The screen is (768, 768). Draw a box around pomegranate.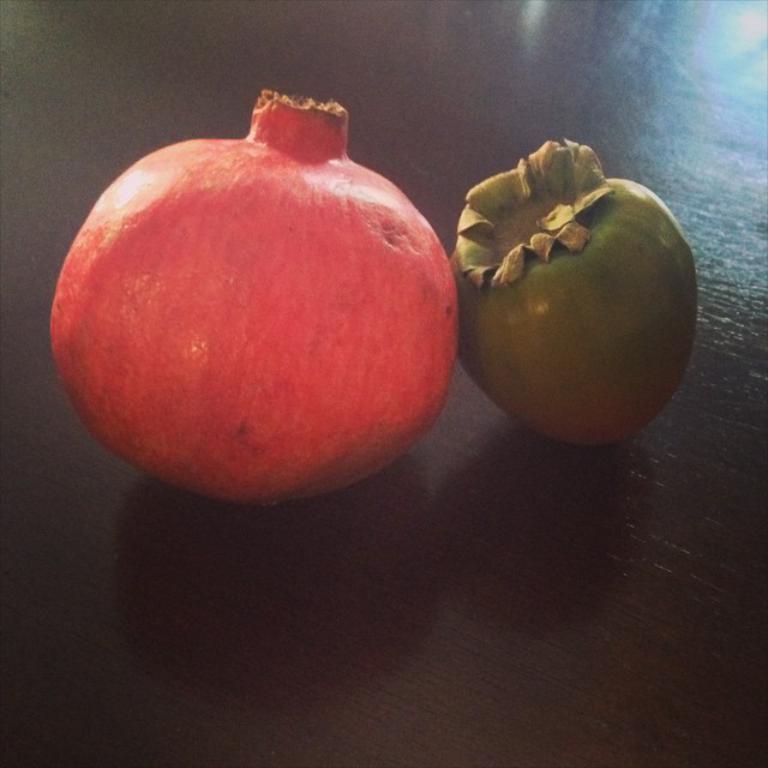
x1=47 y1=89 x2=462 y2=512.
